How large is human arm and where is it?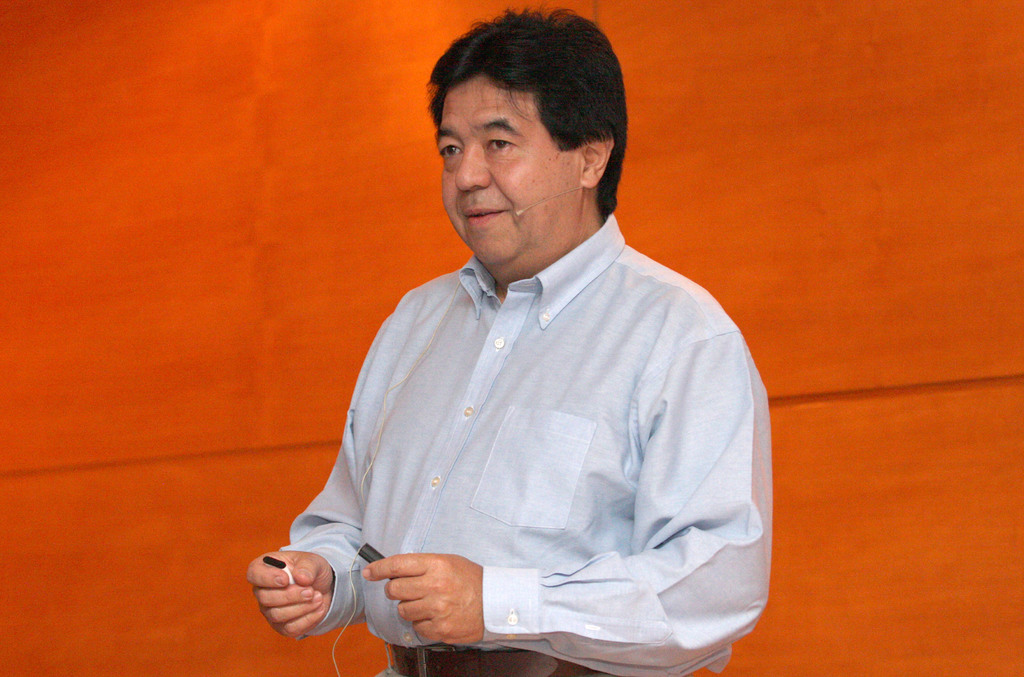
Bounding box: region(361, 327, 770, 674).
